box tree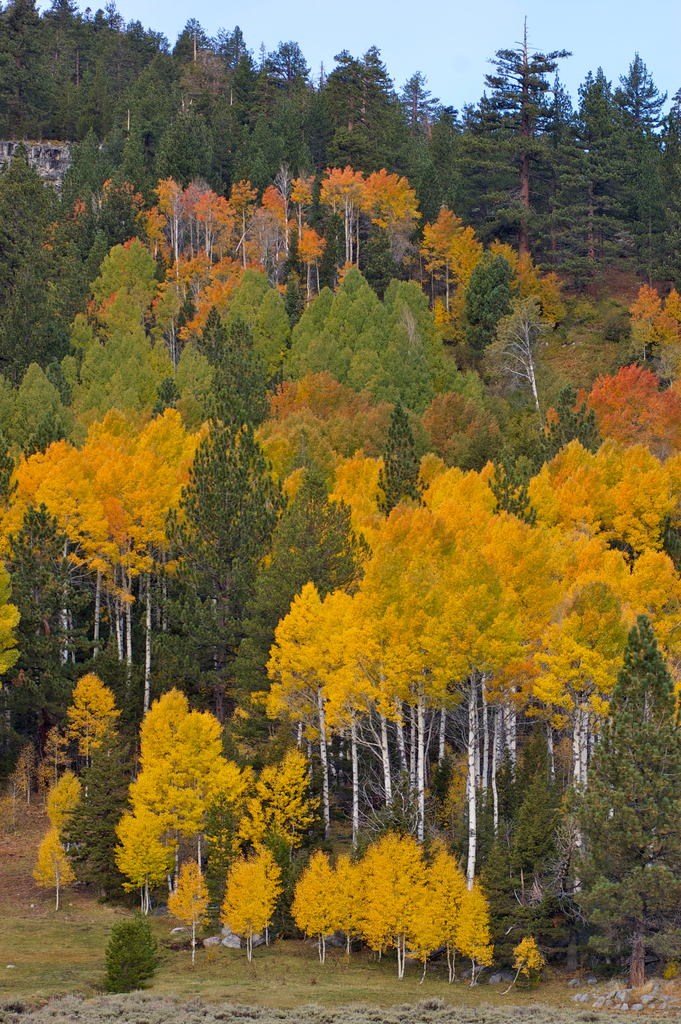
detection(566, 611, 680, 989)
